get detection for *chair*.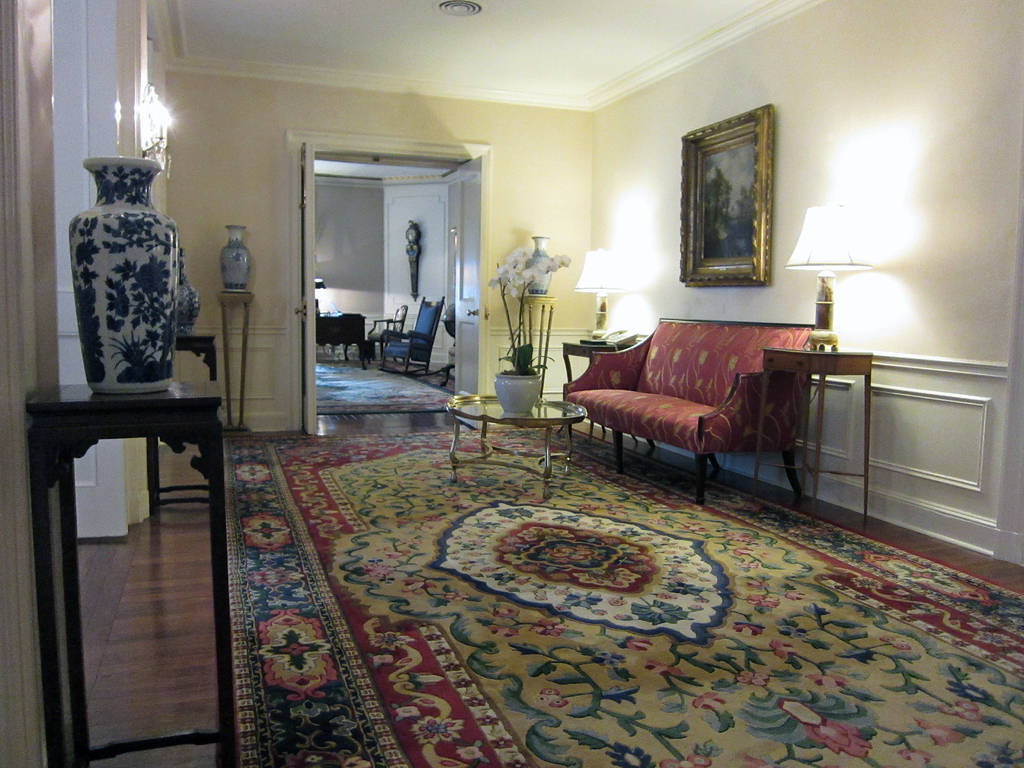
Detection: pyautogui.locateOnScreen(370, 303, 408, 362).
